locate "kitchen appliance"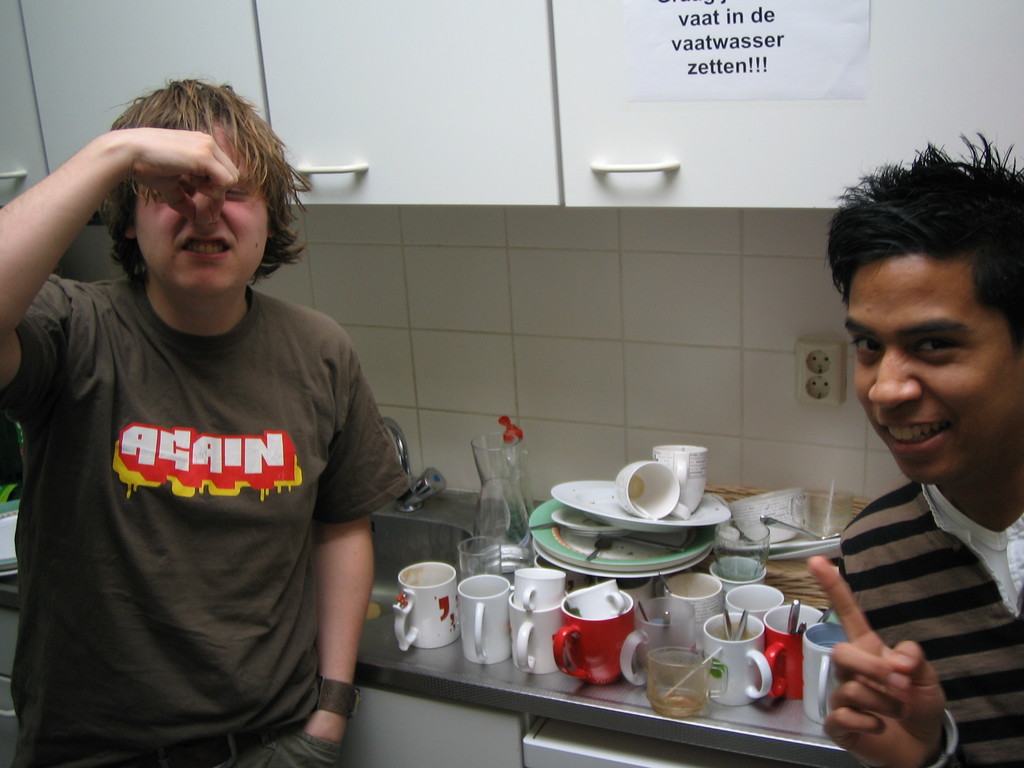
[724, 584, 785, 616]
